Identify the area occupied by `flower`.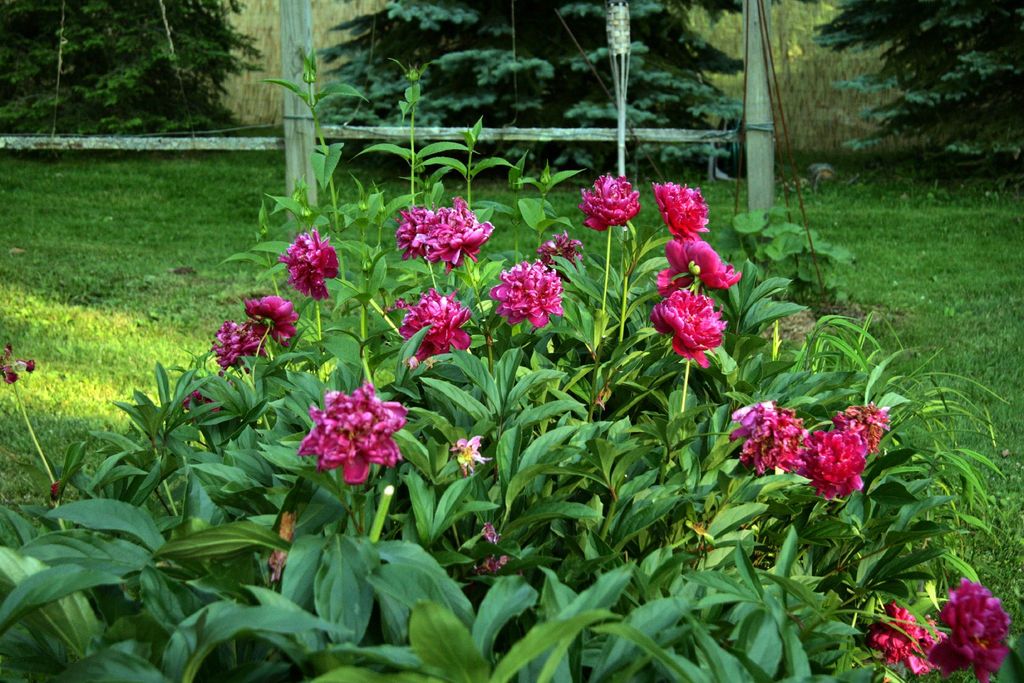
Area: box(276, 229, 341, 302).
